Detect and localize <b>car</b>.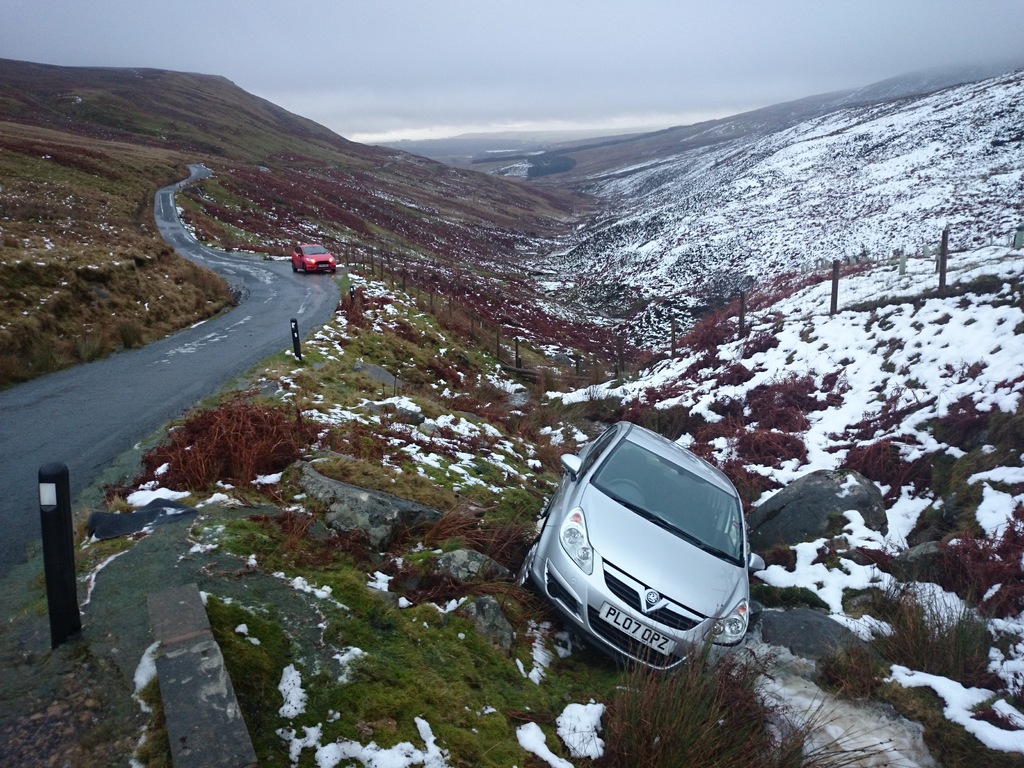
Localized at <region>289, 238, 334, 275</region>.
